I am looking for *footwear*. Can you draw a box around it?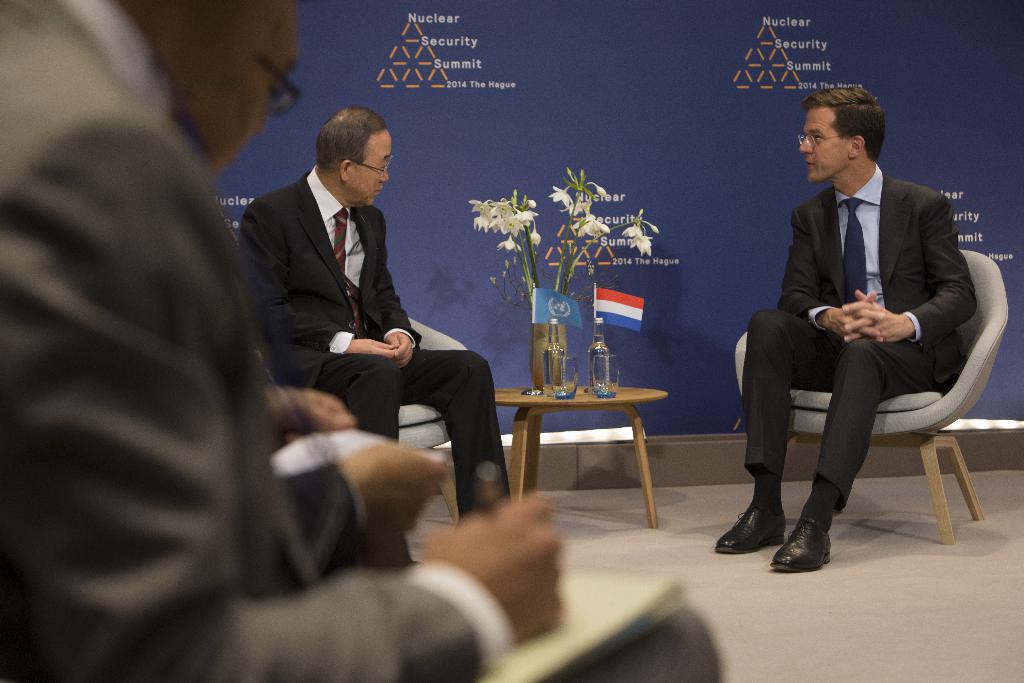
Sure, the bounding box is x1=769 y1=516 x2=833 y2=572.
